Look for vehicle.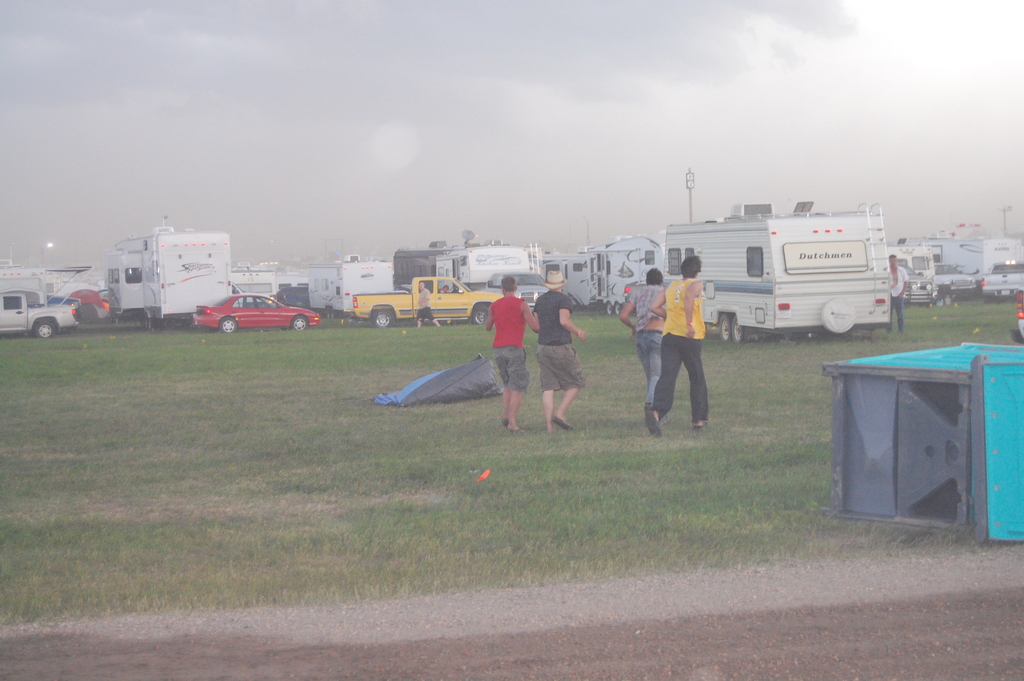
Found: crop(394, 238, 555, 315).
